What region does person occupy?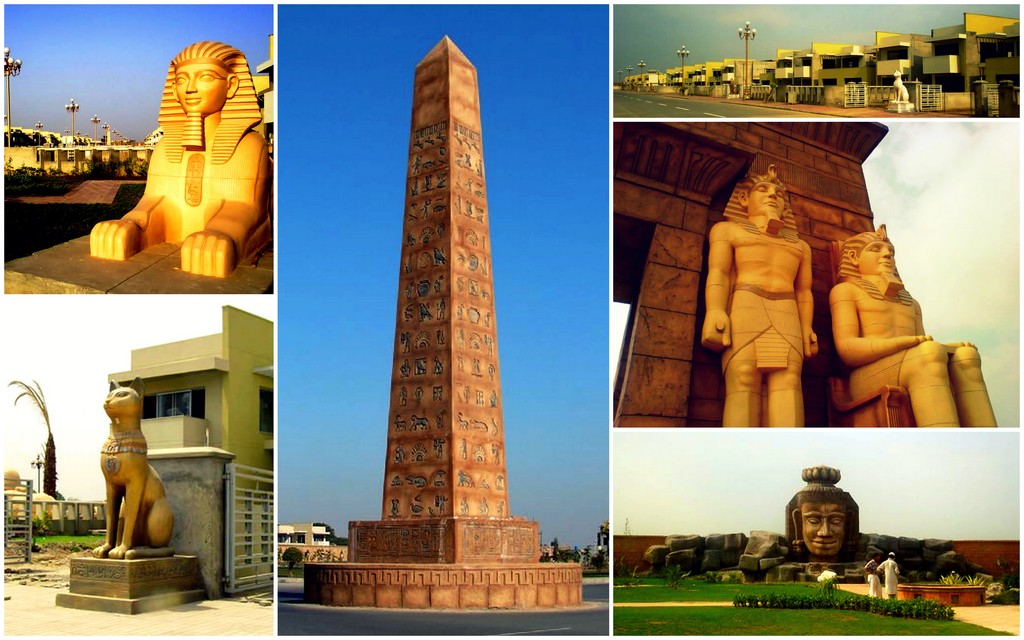
73, 42, 260, 306.
